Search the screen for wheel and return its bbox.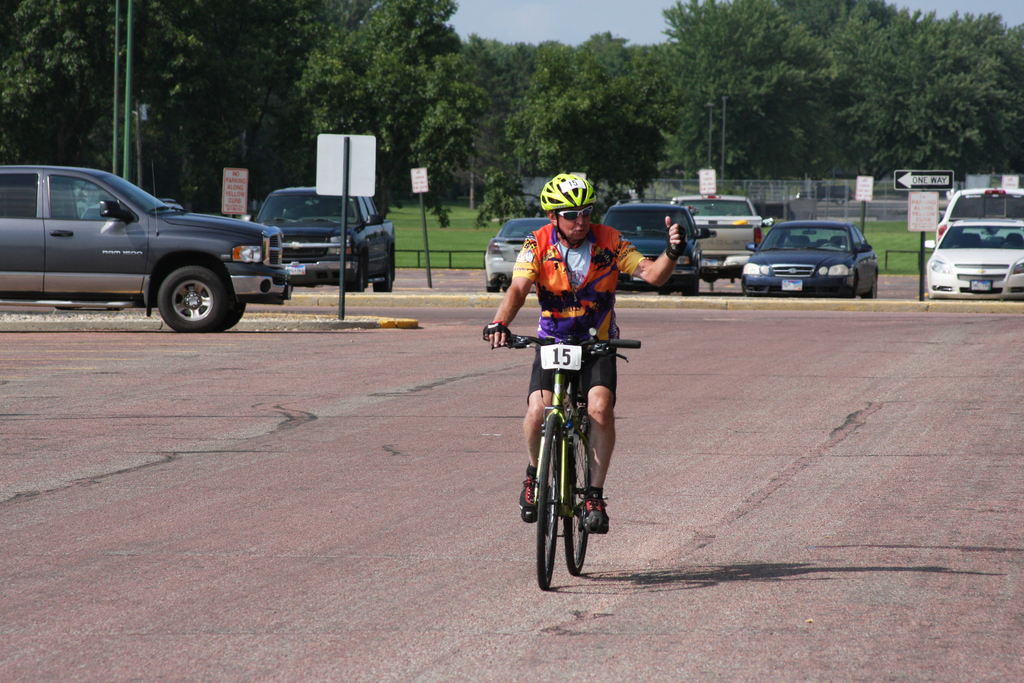
Found: (x1=344, y1=265, x2=368, y2=294).
